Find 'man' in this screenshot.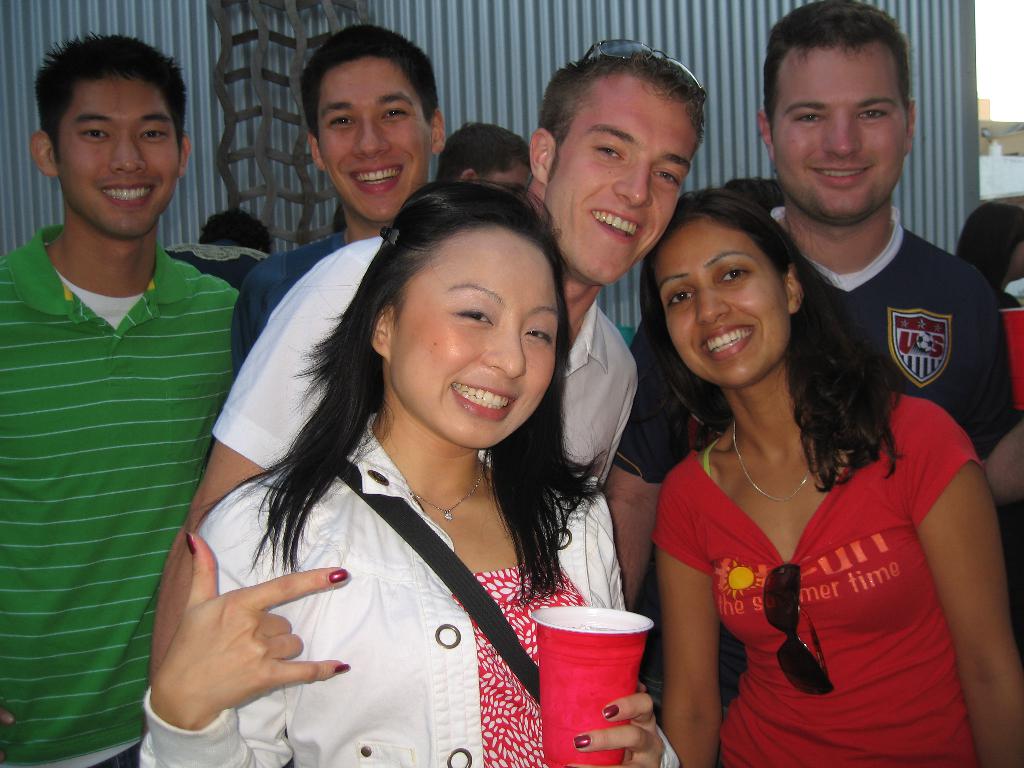
The bounding box for 'man' is bbox=(1, 37, 253, 738).
